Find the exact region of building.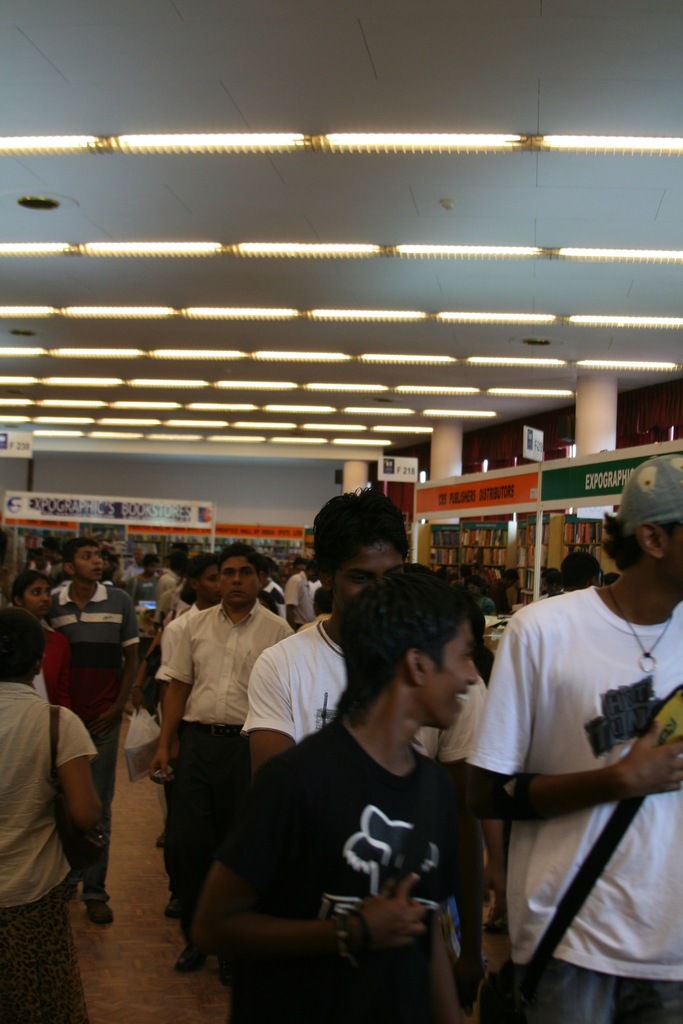
Exact region: bbox=(0, 0, 682, 1020).
